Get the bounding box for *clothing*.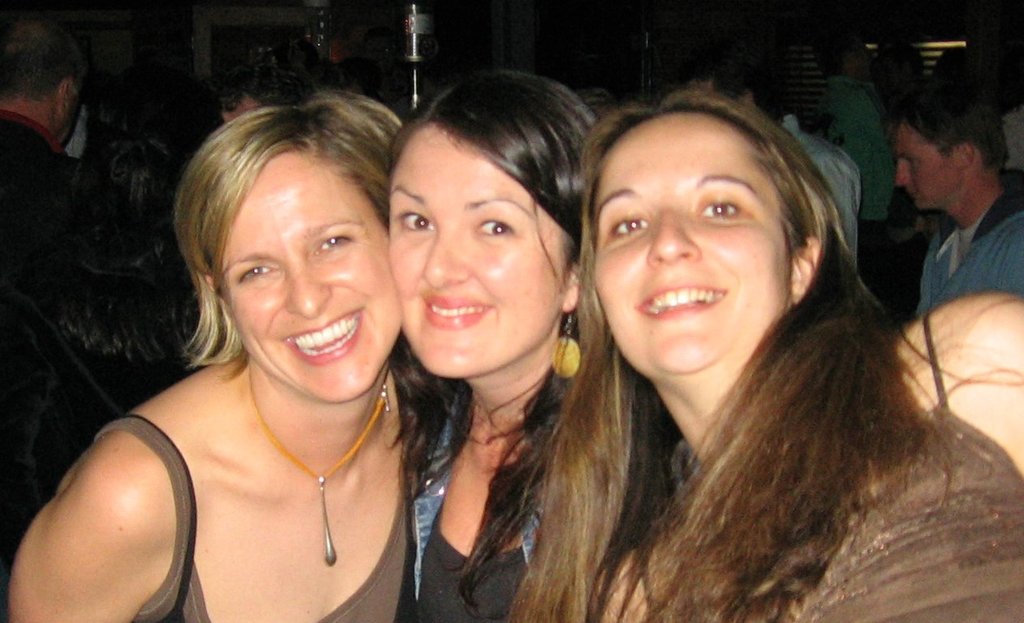
<region>915, 179, 1023, 322</region>.
